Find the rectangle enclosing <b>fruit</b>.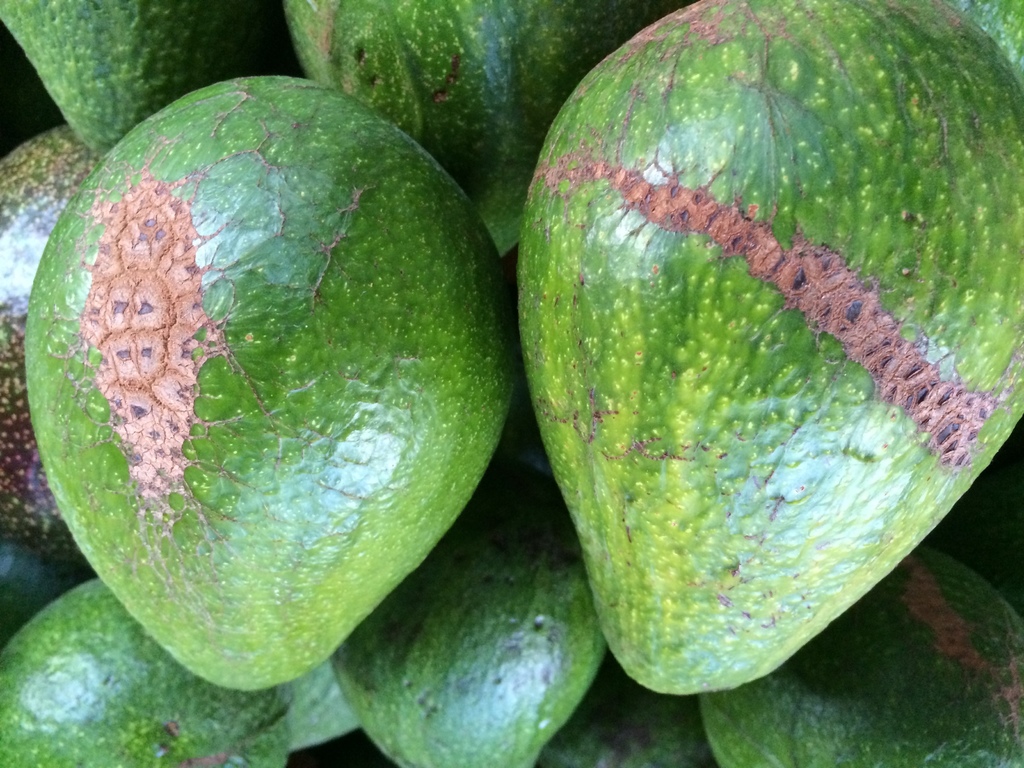
region(285, 0, 645, 188).
